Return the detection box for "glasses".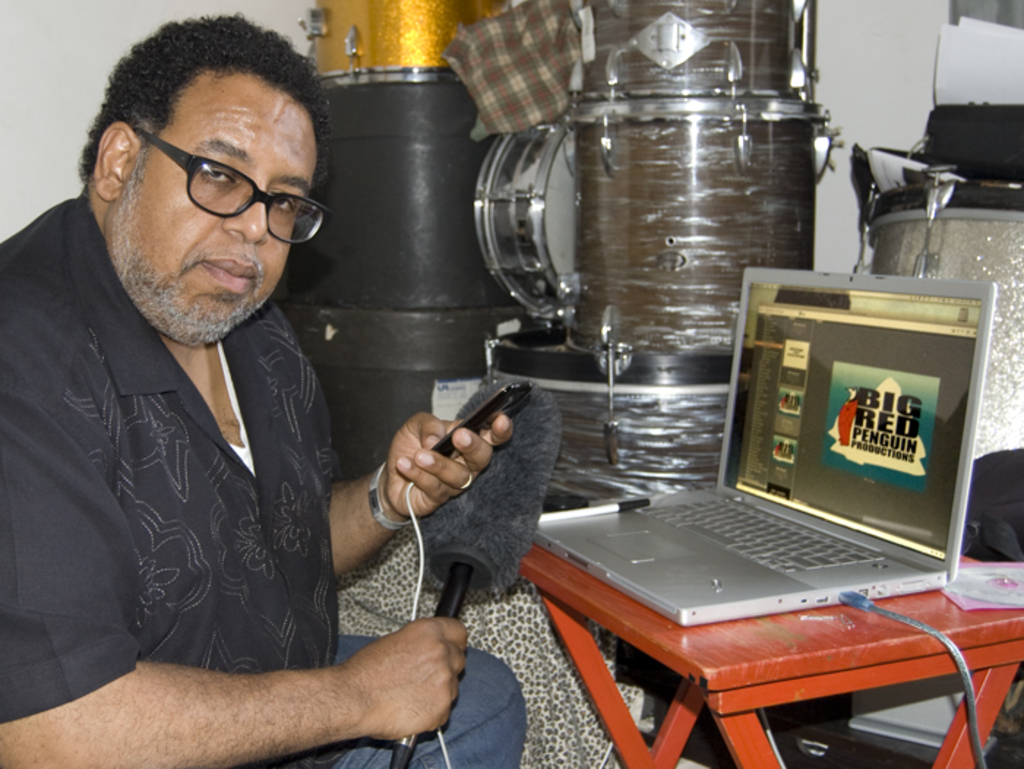
l=130, t=148, r=313, b=224.
